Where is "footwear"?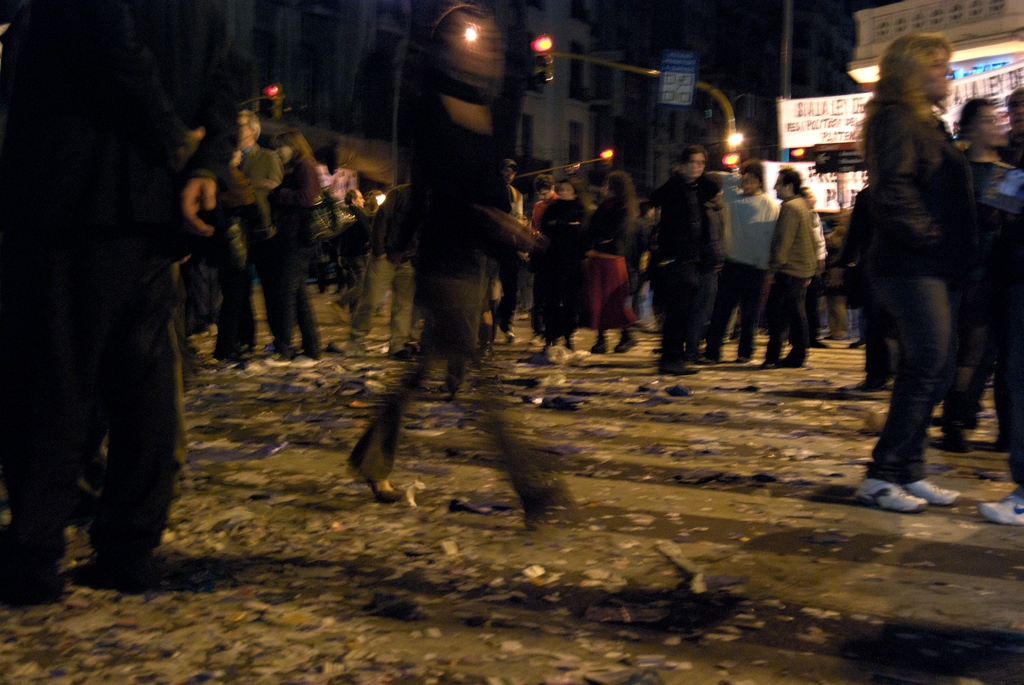
[x1=904, y1=465, x2=956, y2=510].
